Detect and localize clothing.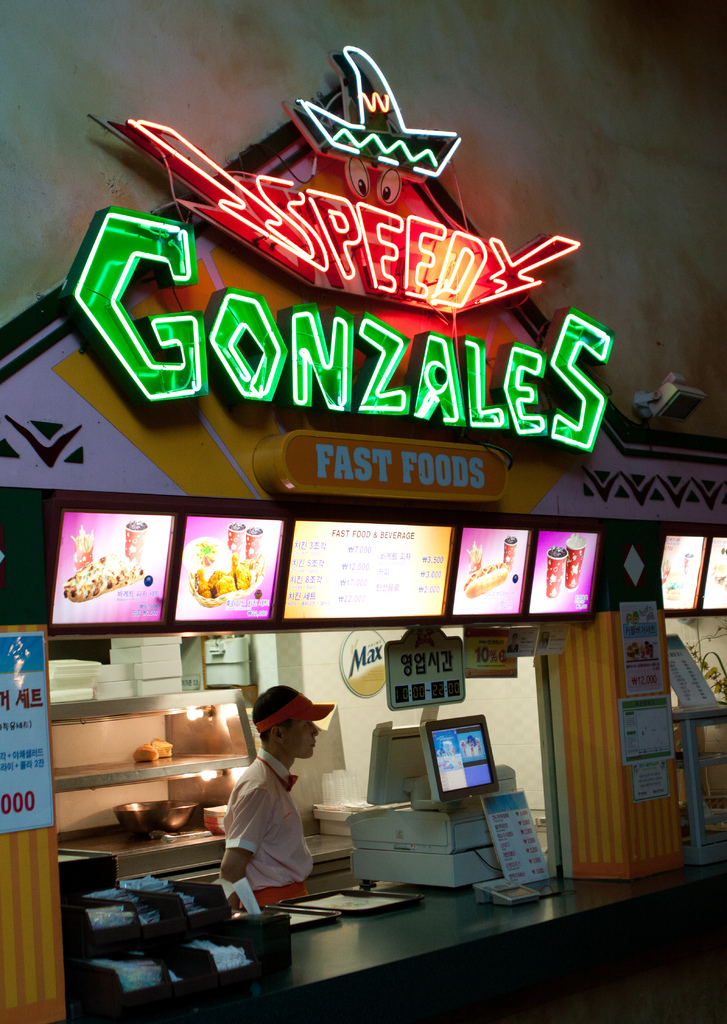
Localized at crop(209, 728, 338, 910).
